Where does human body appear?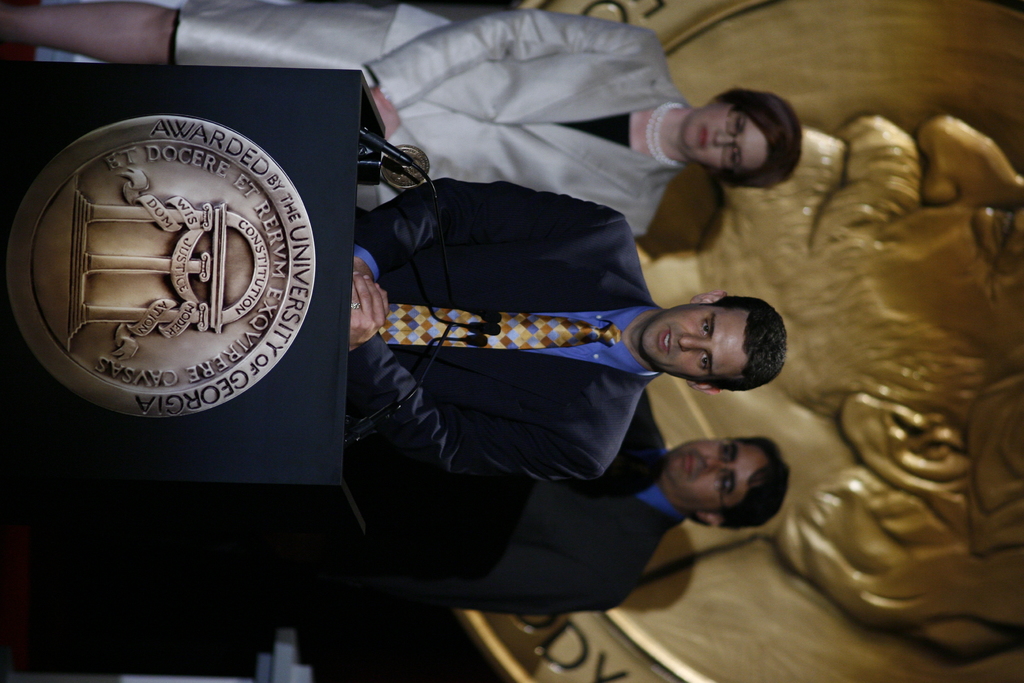
Appears at l=351, t=184, r=787, b=472.
